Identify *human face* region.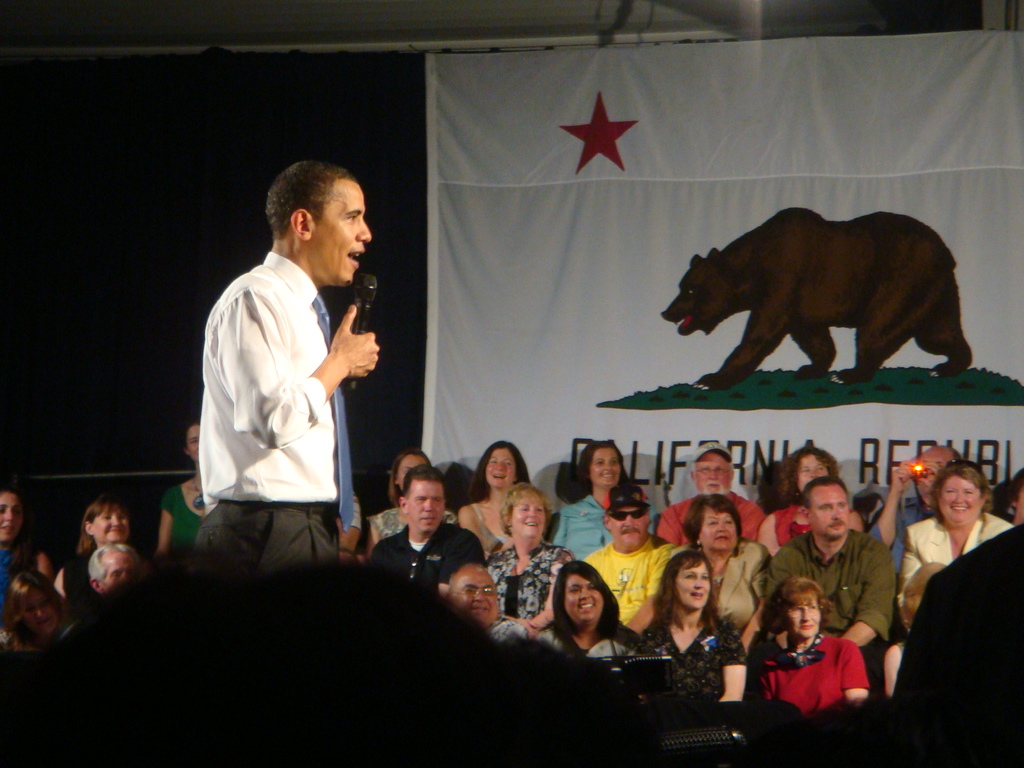
Region: rect(678, 554, 705, 616).
